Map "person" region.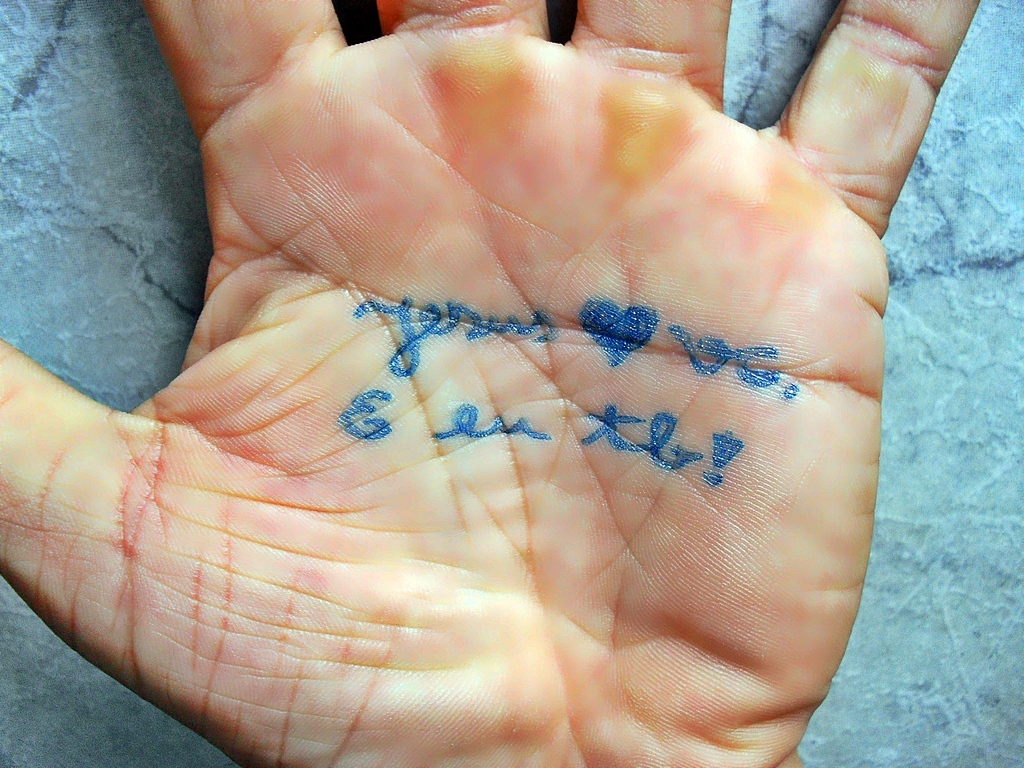
Mapped to (1, 0, 986, 767).
